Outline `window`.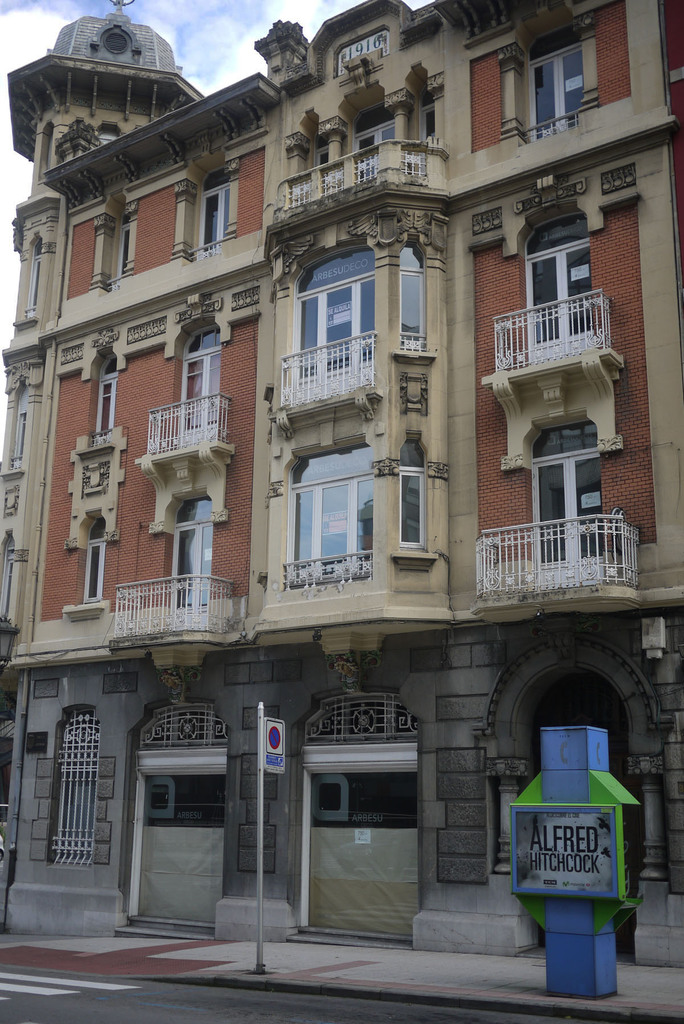
Outline: pyautogui.locateOnScreen(81, 324, 129, 440).
